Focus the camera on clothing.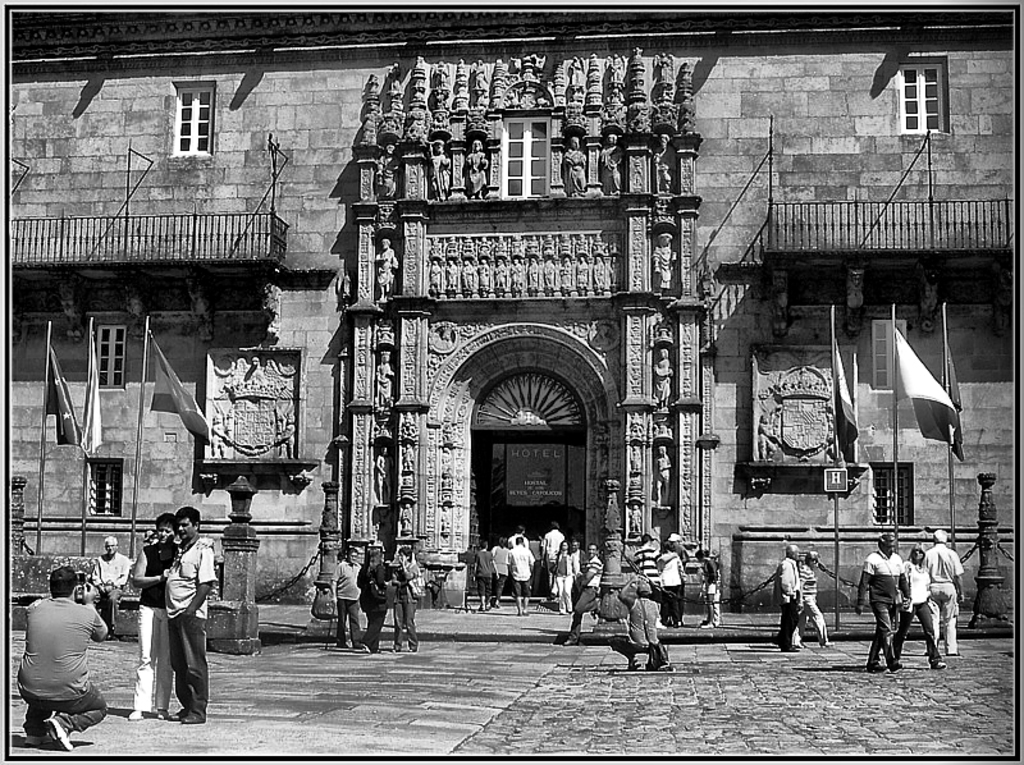
Focus region: pyautogui.locateOnScreen(796, 560, 832, 640).
